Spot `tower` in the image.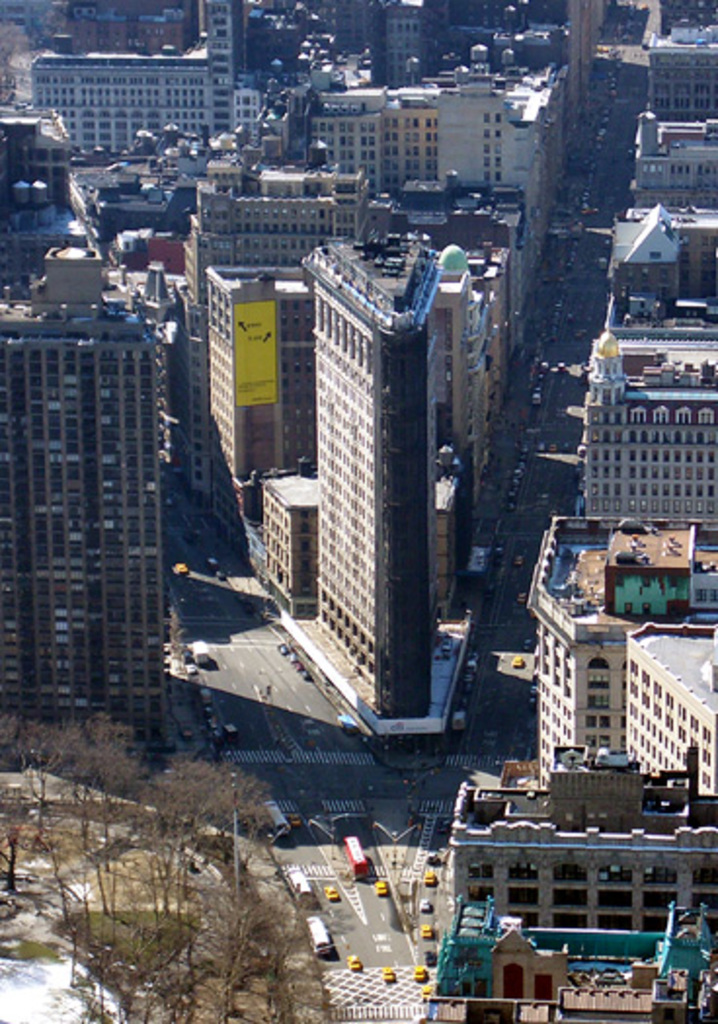
`tower` found at (left=31, top=51, right=230, bottom=185).
